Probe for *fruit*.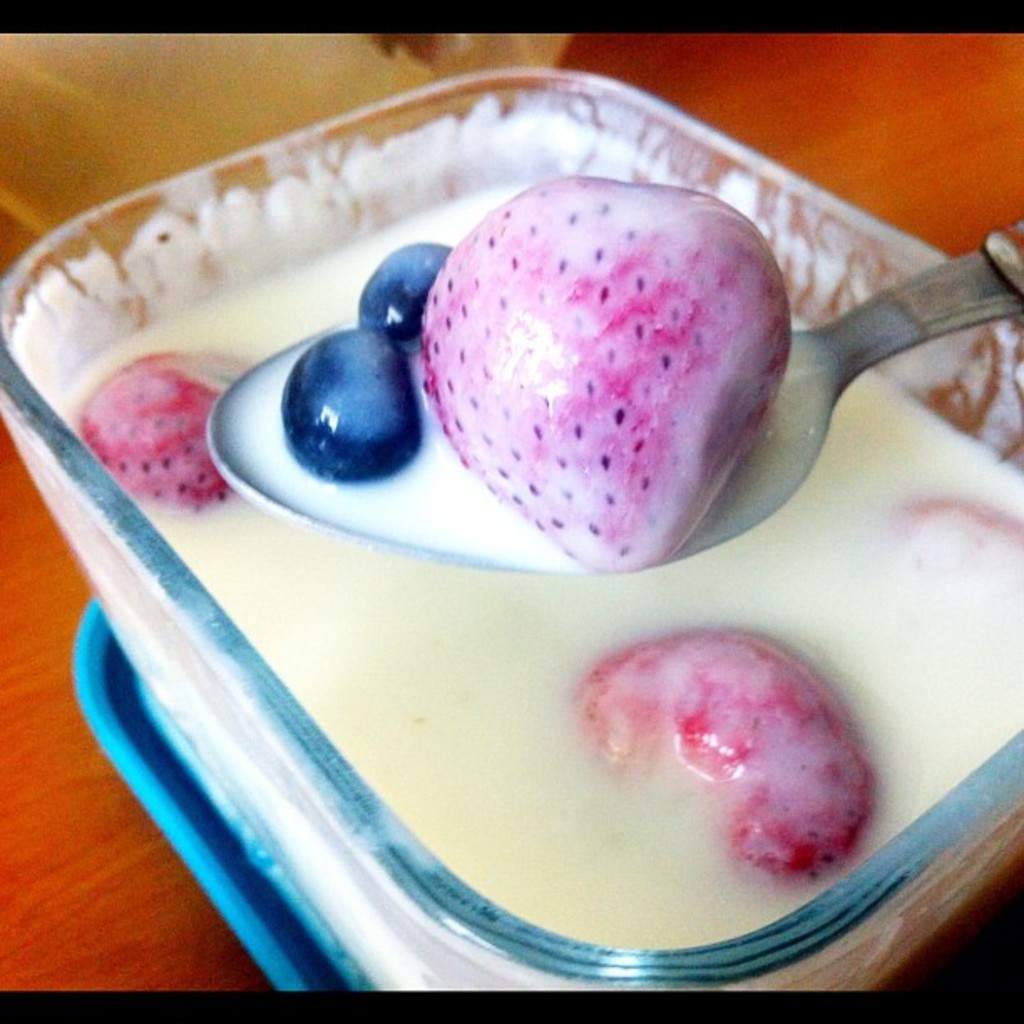
Probe result: (left=286, top=328, right=422, bottom=479).
